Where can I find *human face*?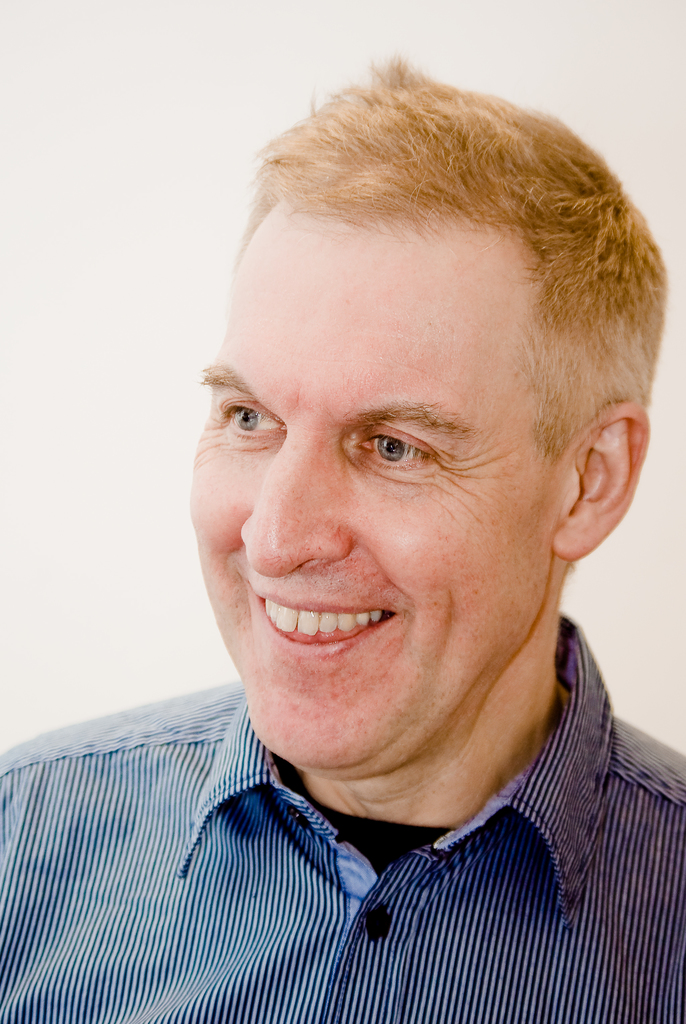
You can find it at bbox=[186, 222, 542, 779].
